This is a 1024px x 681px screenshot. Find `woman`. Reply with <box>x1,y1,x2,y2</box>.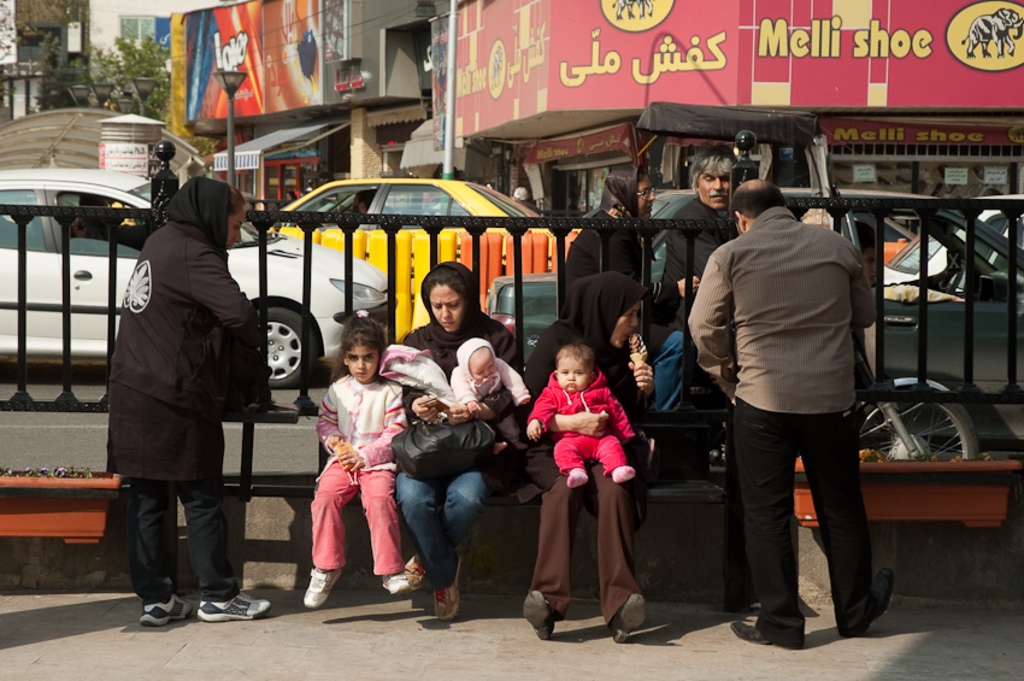
<box>519,269,653,645</box>.
